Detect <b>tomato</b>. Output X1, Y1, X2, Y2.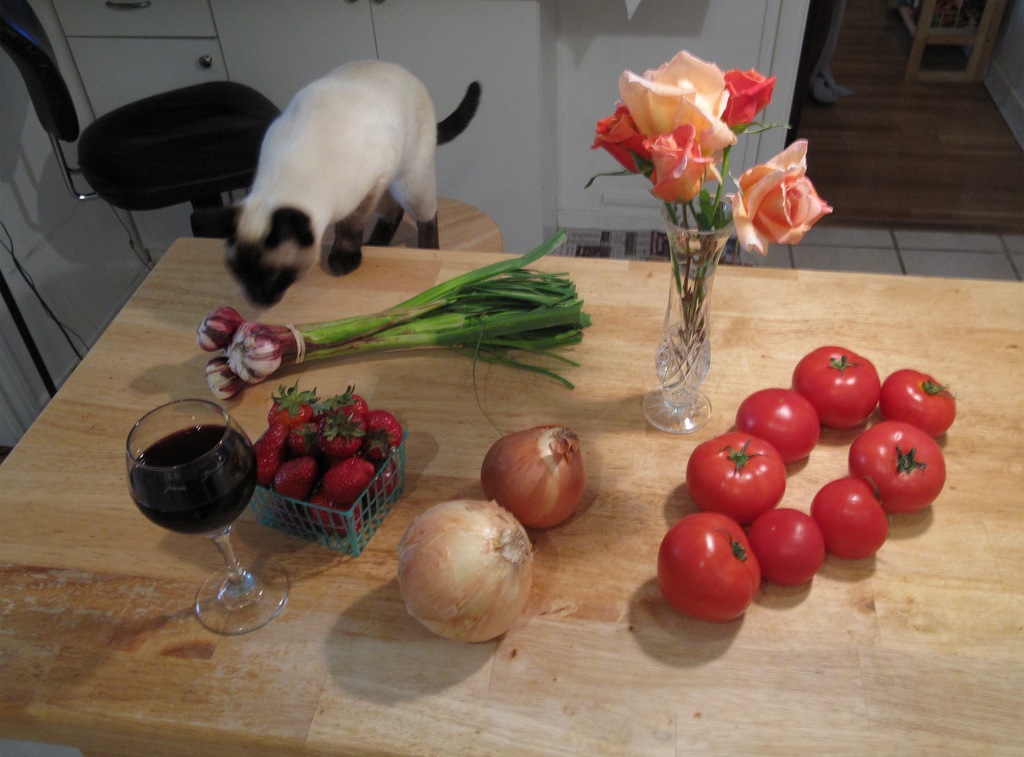
787, 349, 881, 435.
